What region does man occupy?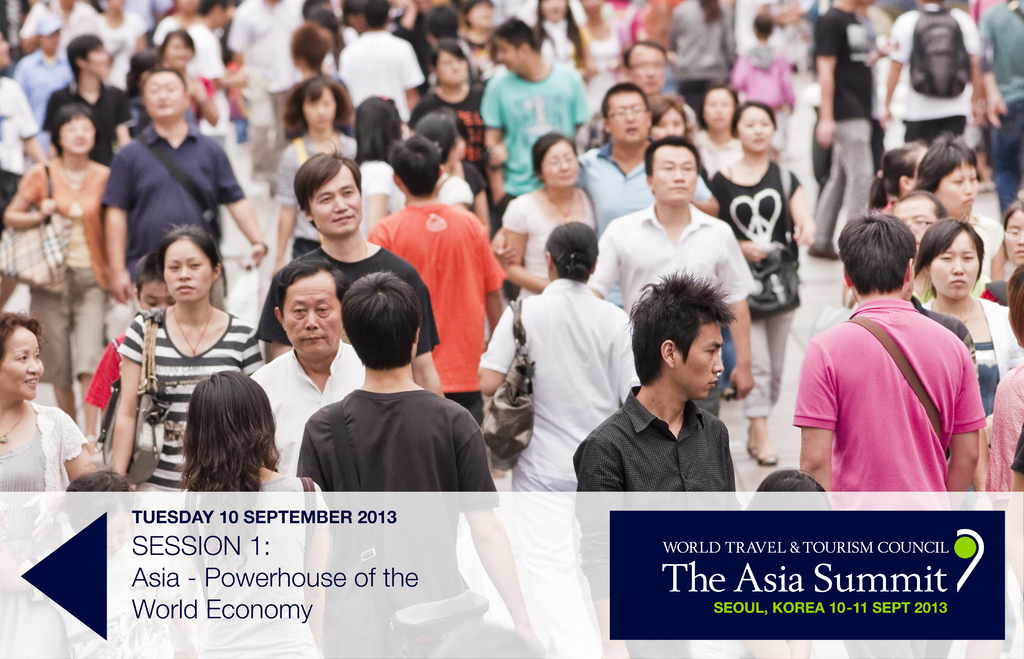
477, 17, 589, 225.
